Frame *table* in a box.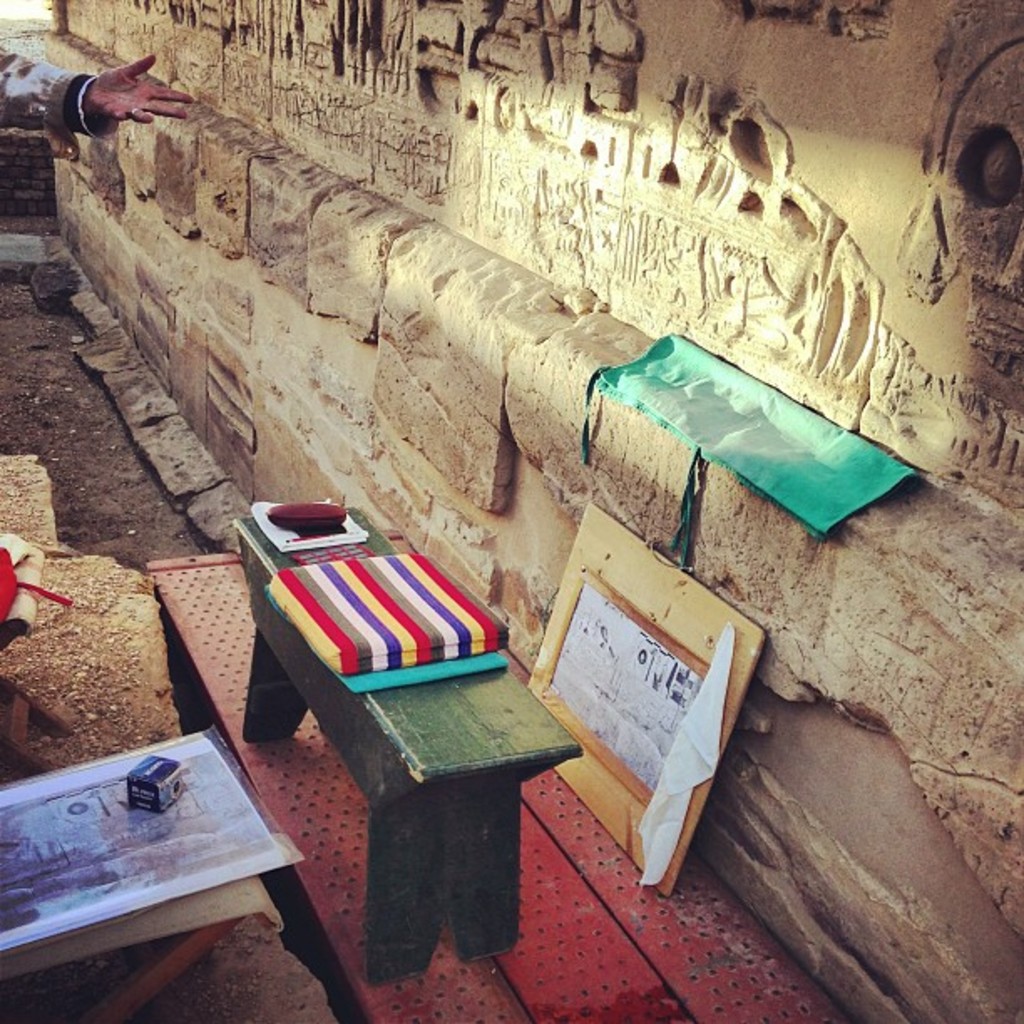
detection(0, 713, 313, 1022).
